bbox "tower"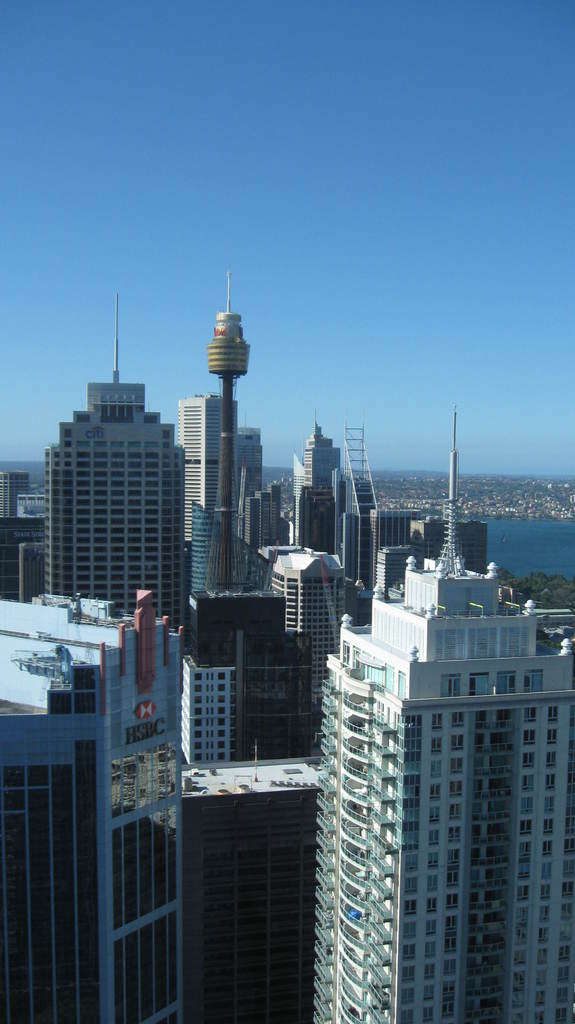
[177, 386, 232, 543]
